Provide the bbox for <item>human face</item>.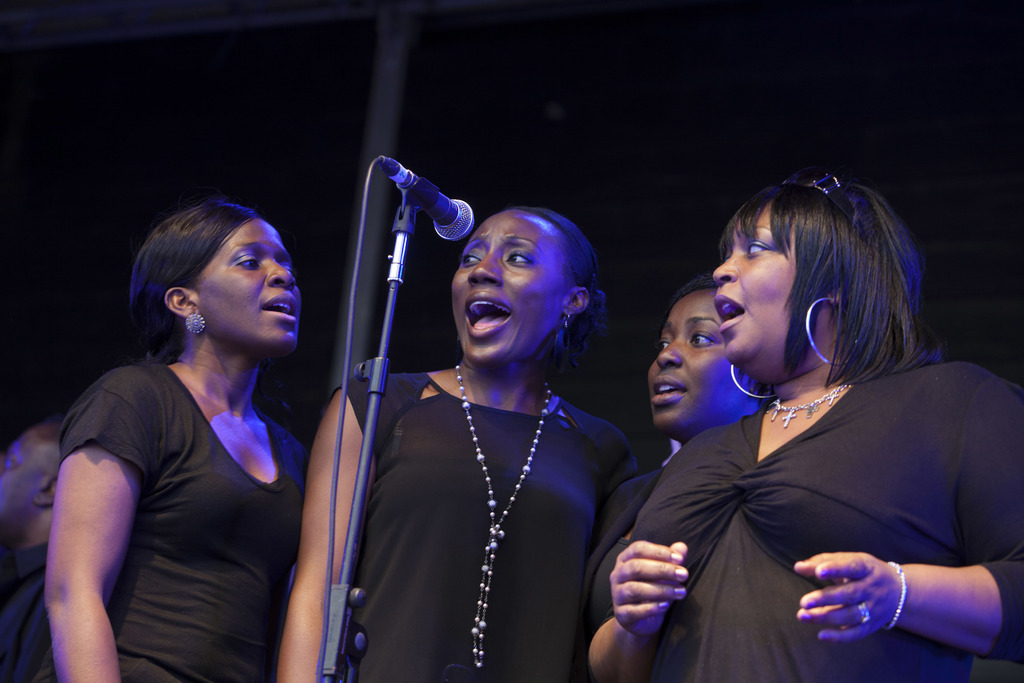
x1=199, y1=219, x2=303, y2=349.
